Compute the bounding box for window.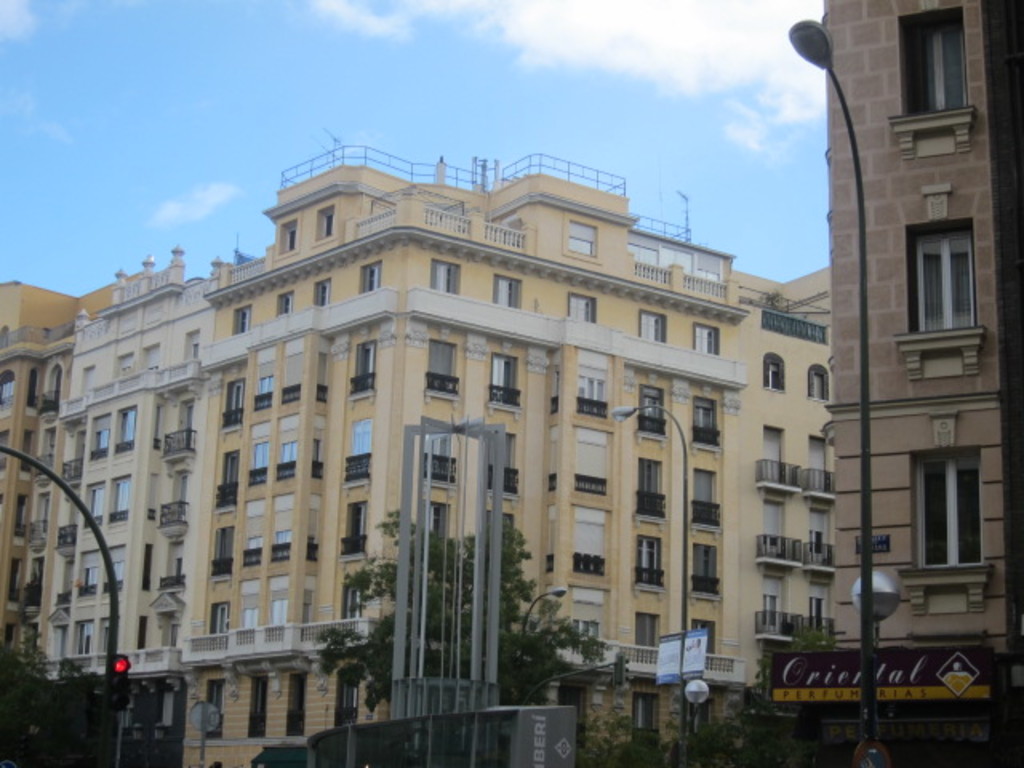
box(274, 498, 291, 563).
